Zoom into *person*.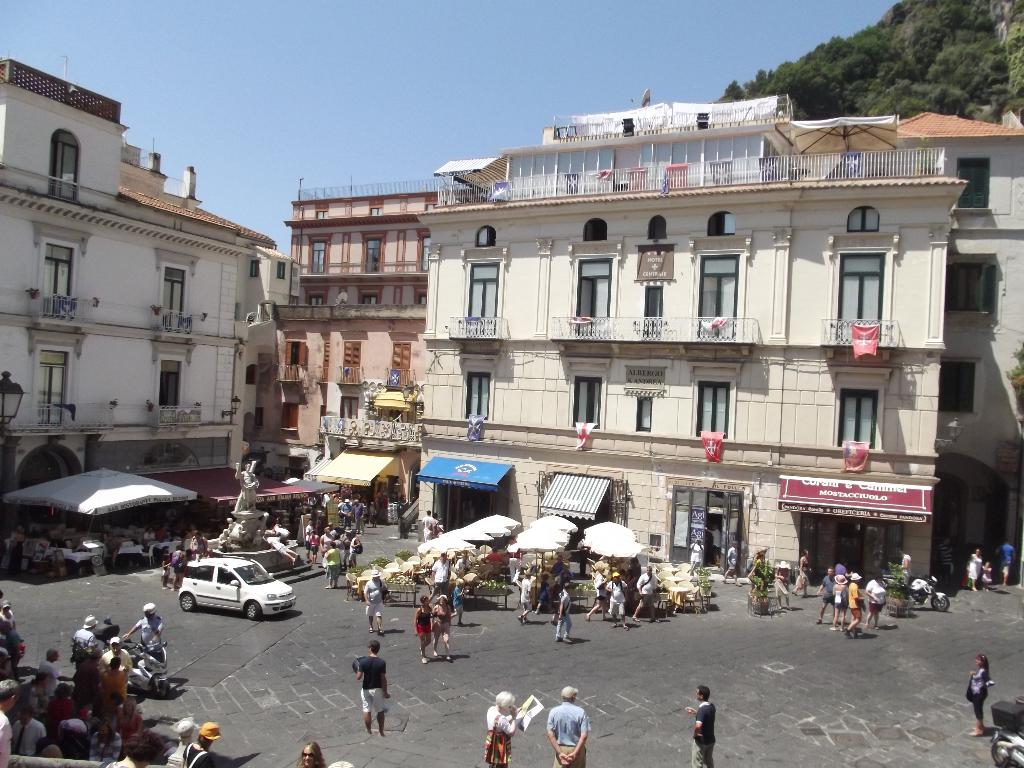
Zoom target: x1=535, y1=572, x2=550, y2=611.
